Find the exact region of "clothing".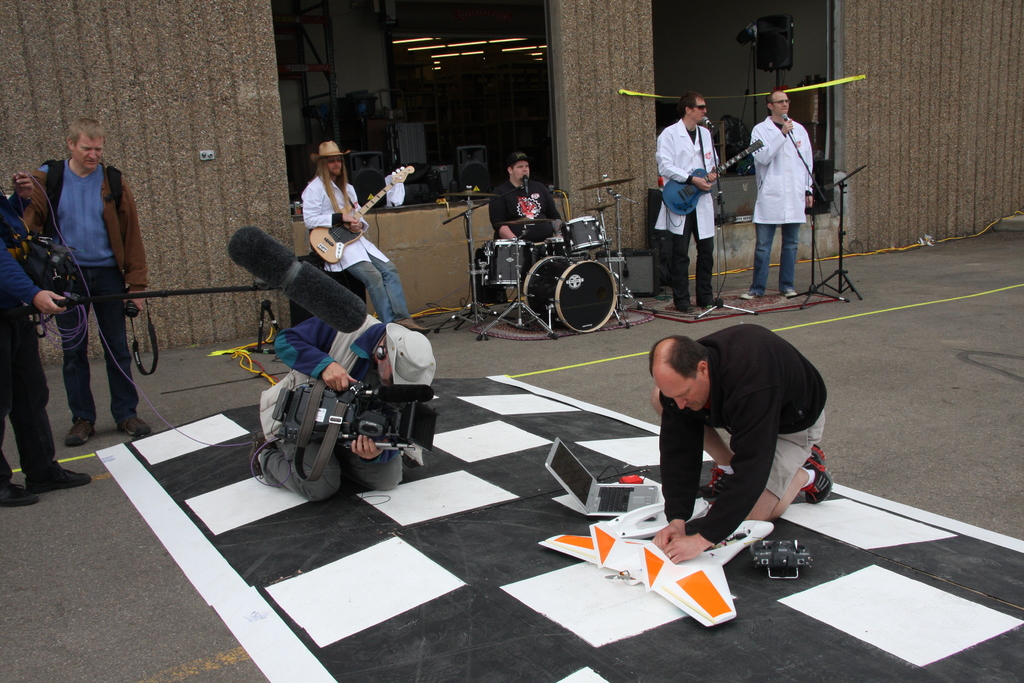
Exact region: [0, 222, 66, 488].
